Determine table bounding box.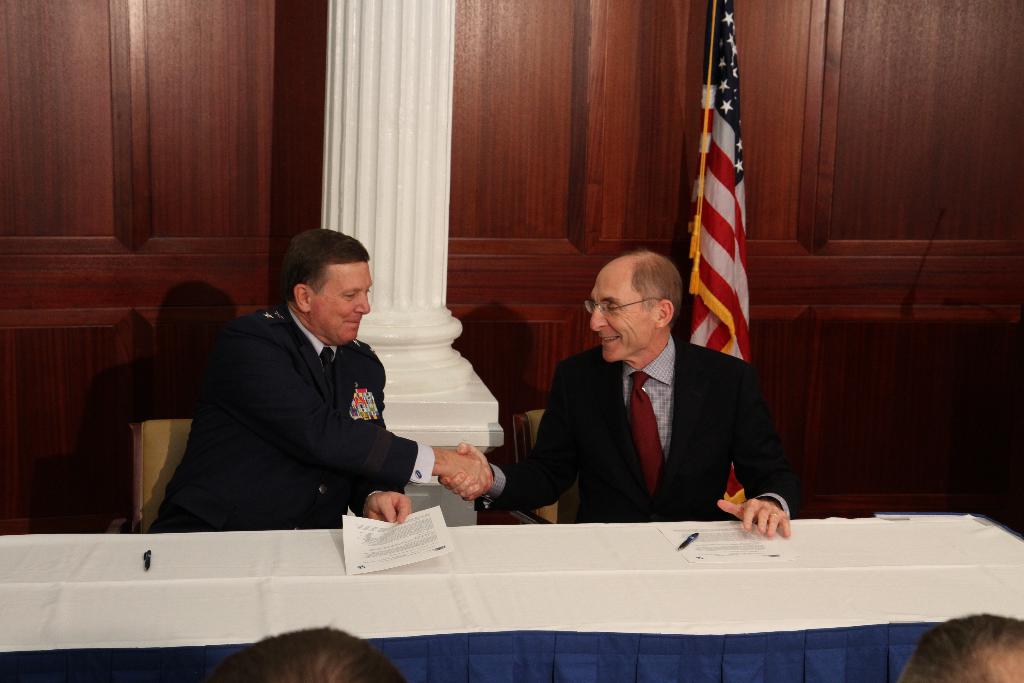
Determined: x1=0, y1=506, x2=1023, y2=658.
